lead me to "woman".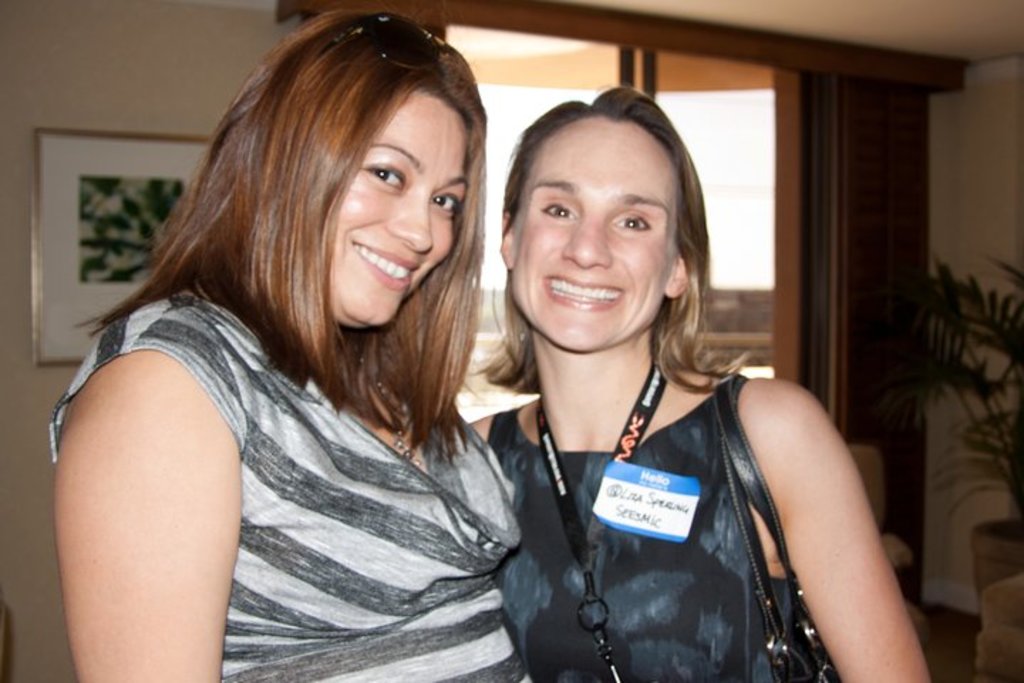
Lead to (x1=424, y1=83, x2=853, y2=677).
